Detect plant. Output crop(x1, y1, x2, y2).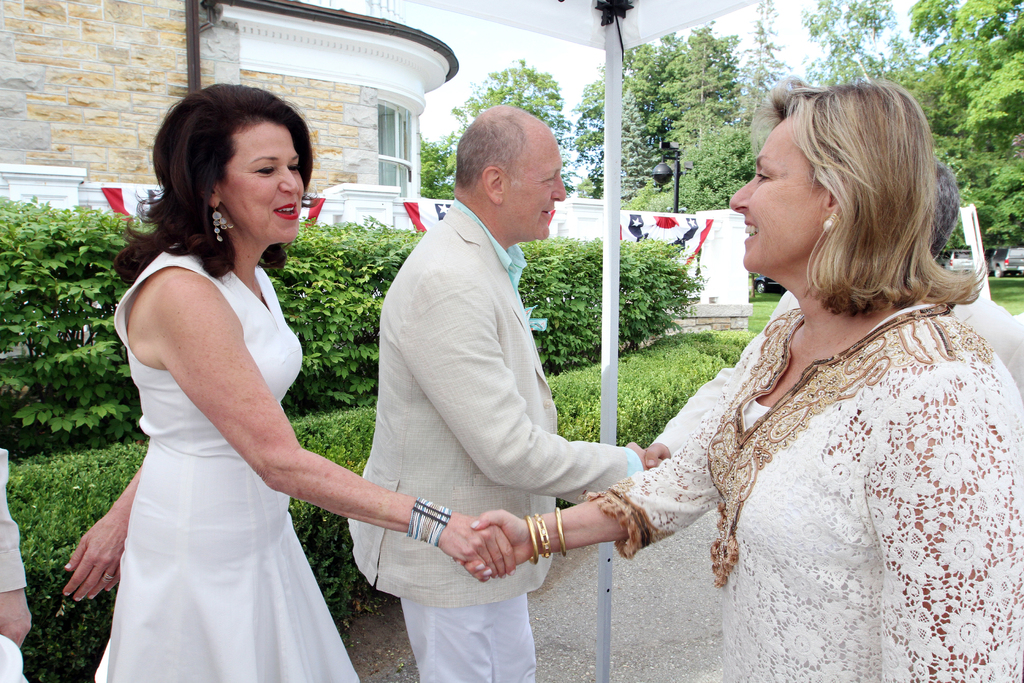
crop(990, 273, 1023, 316).
